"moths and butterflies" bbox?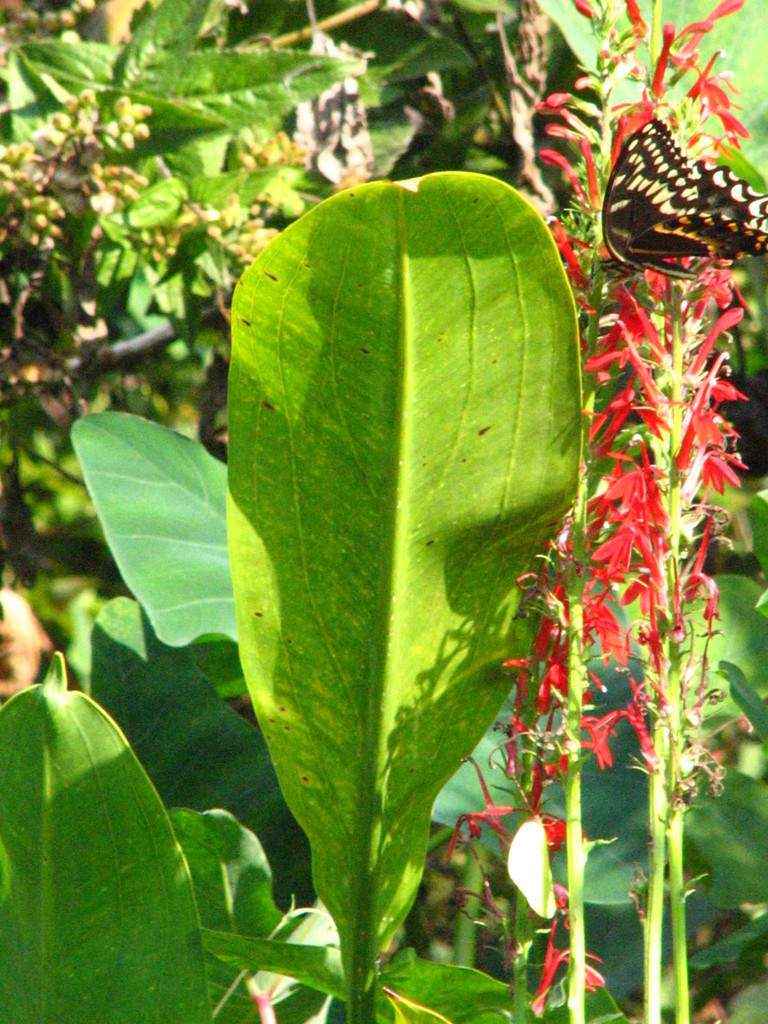
region(603, 111, 767, 288)
